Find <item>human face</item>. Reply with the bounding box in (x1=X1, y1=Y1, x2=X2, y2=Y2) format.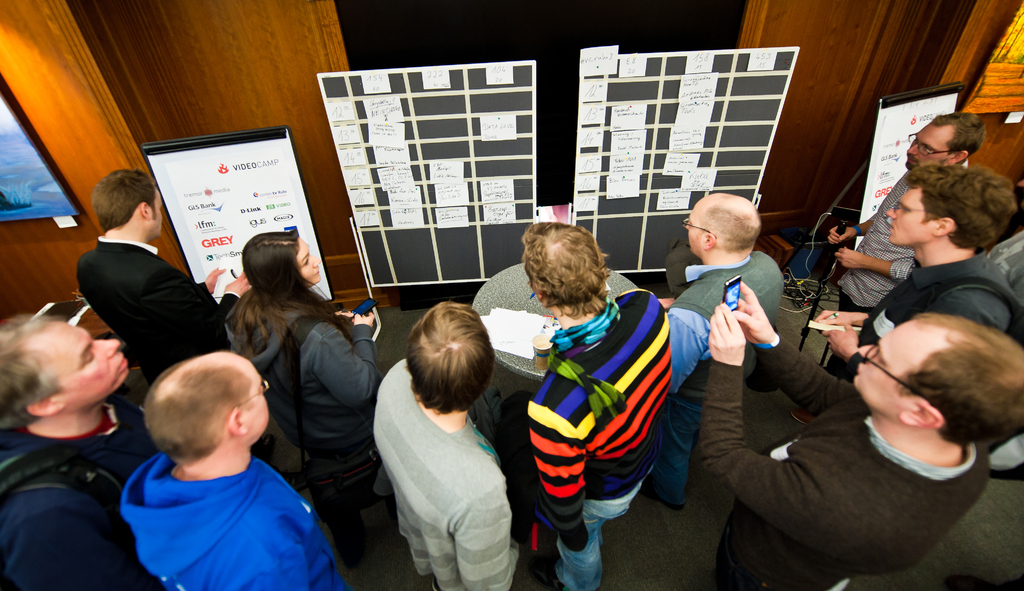
(x1=37, y1=324, x2=129, y2=406).
